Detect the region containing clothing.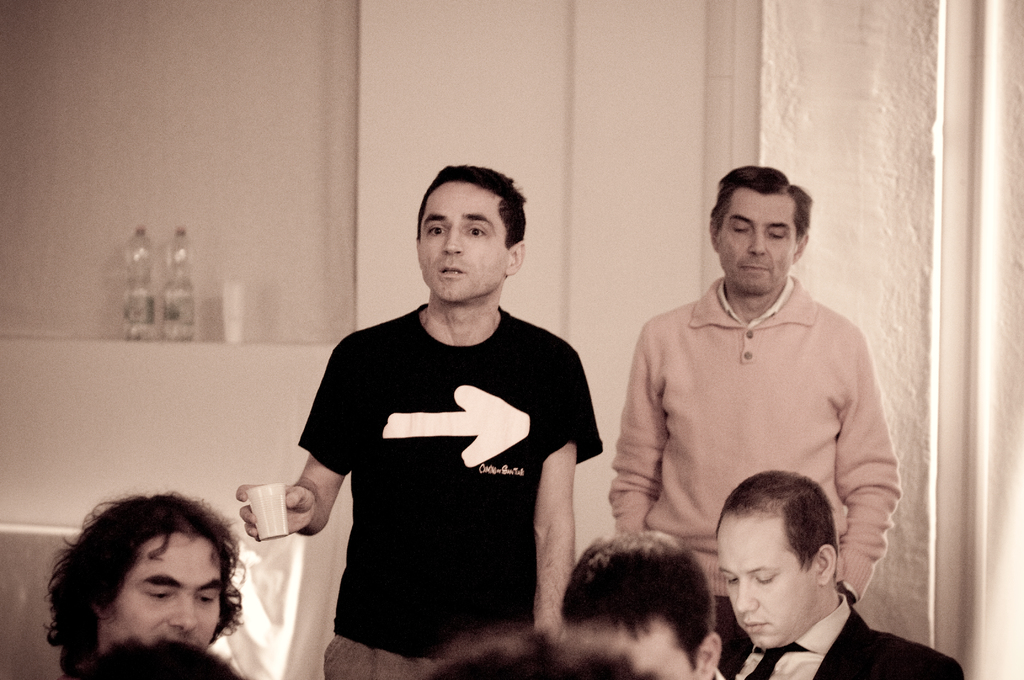
x1=719 y1=593 x2=967 y2=679.
